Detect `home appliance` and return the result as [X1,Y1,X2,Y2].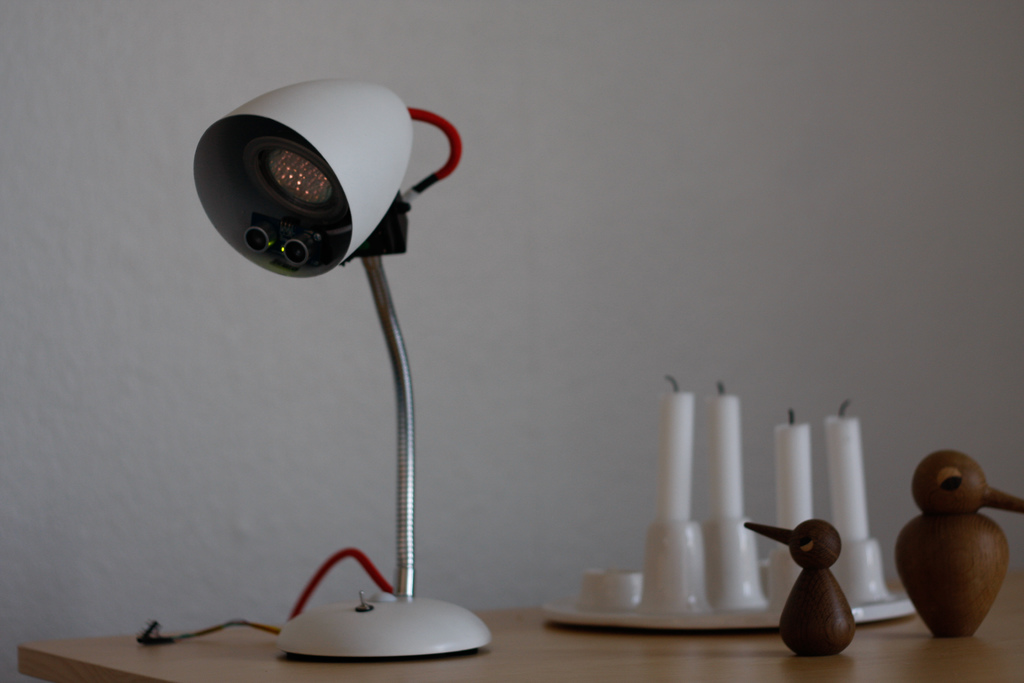
[193,79,495,666].
